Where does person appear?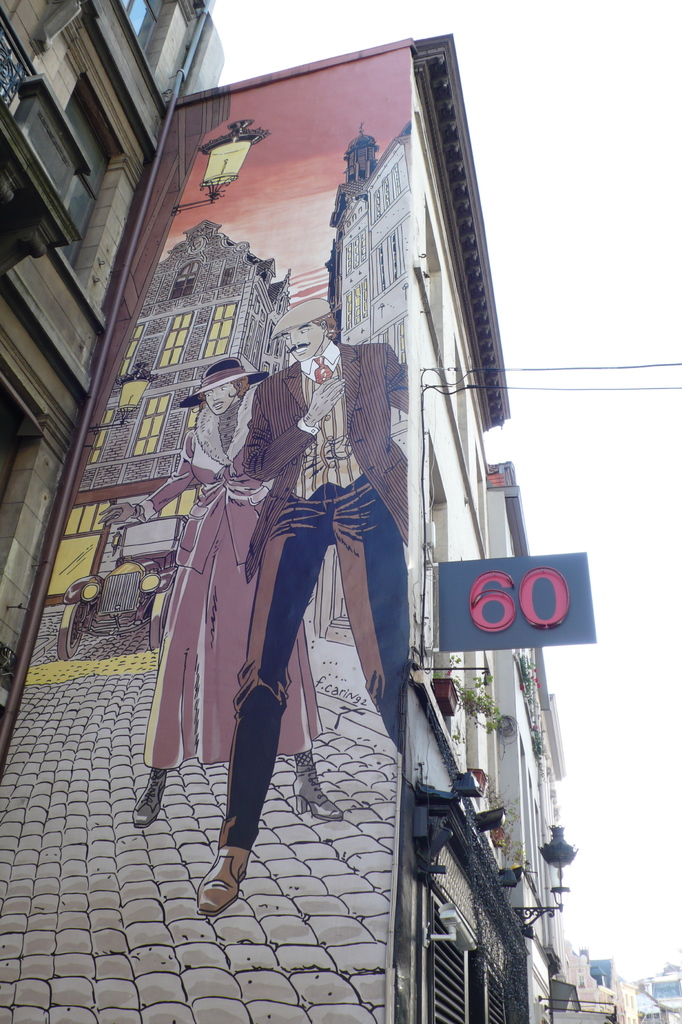
Appears at bbox(132, 356, 344, 837).
